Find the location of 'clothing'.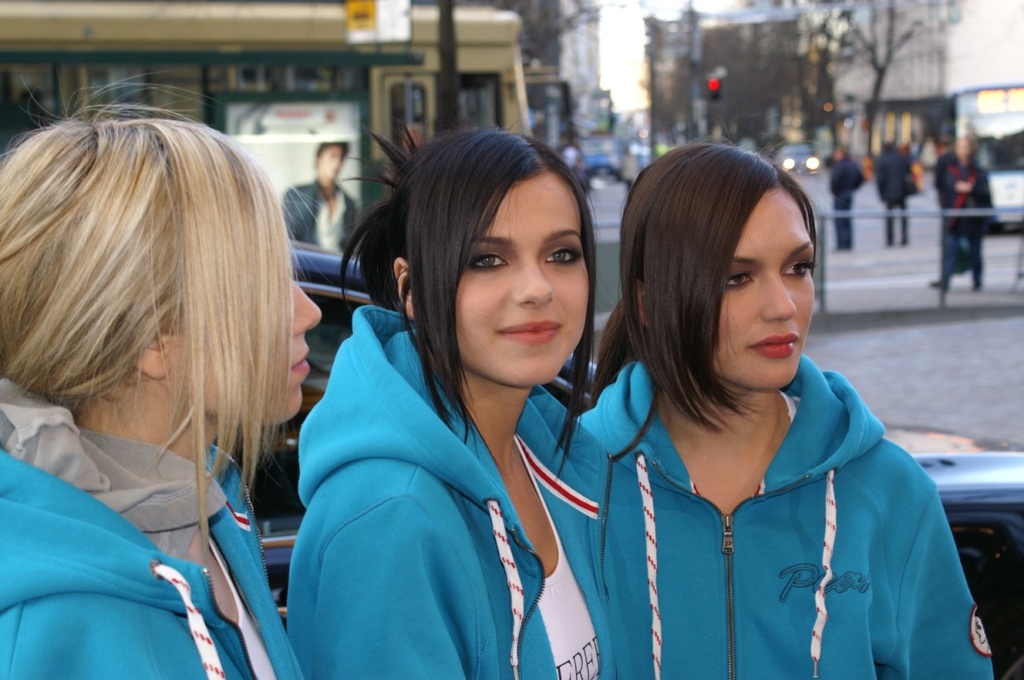
Location: [x1=833, y1=161, x2=869, y2=244].
